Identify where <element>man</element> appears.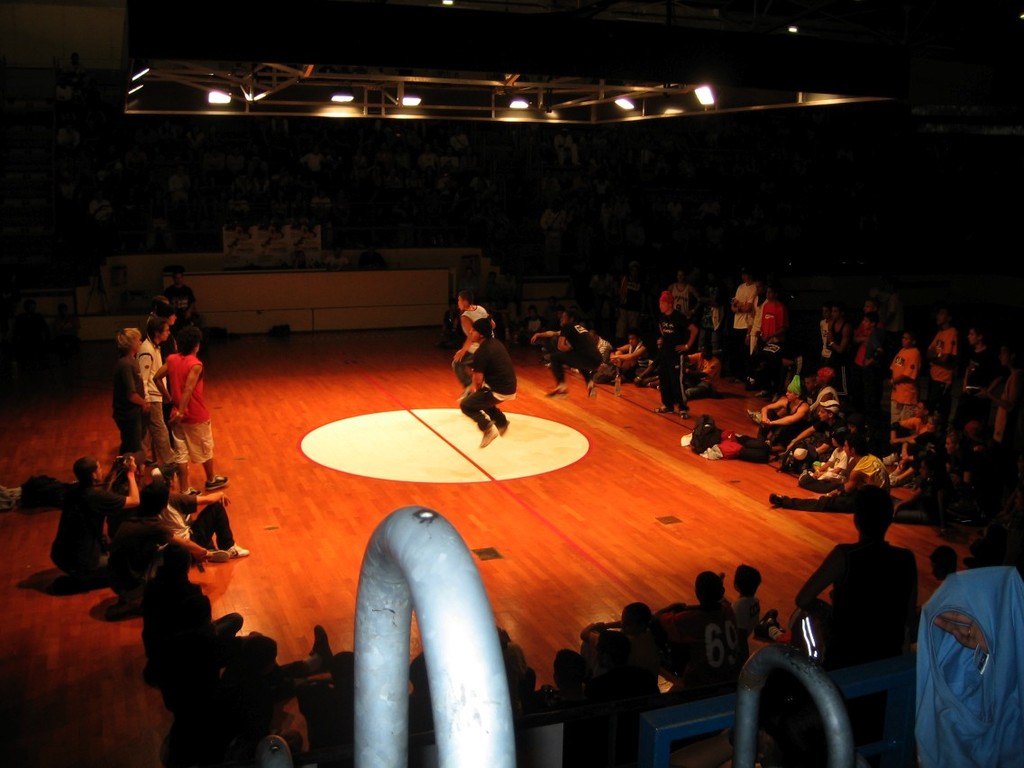
Appears at 97, 322, 156, 465.
